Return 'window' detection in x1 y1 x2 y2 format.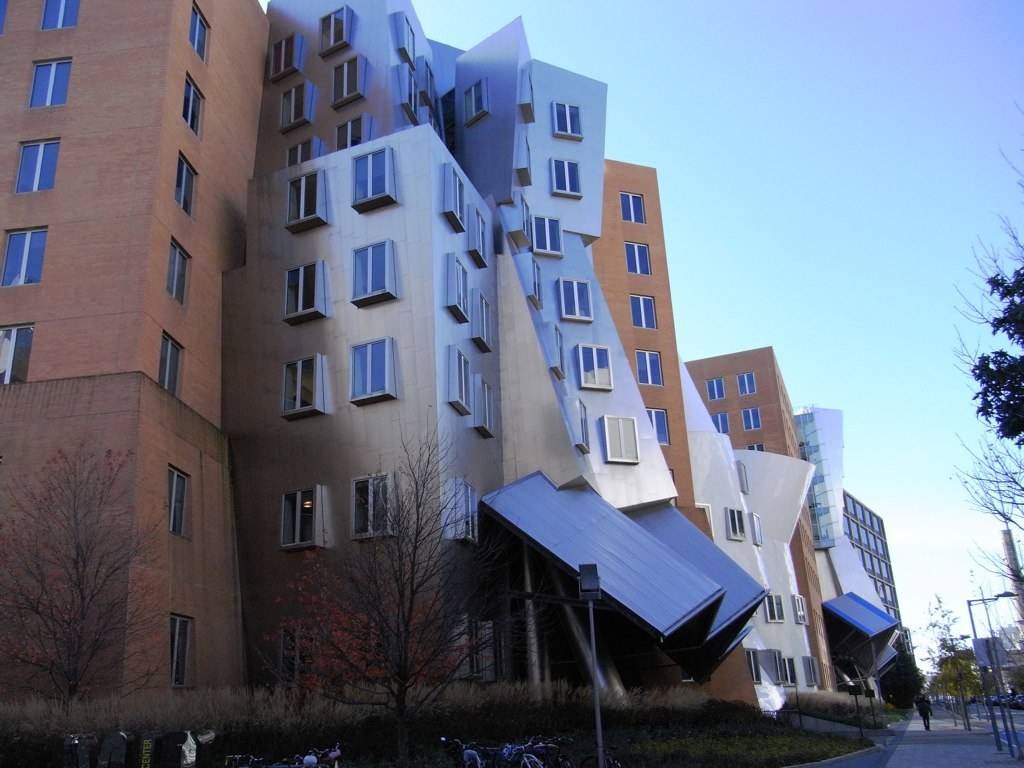
0 325 29 385.
